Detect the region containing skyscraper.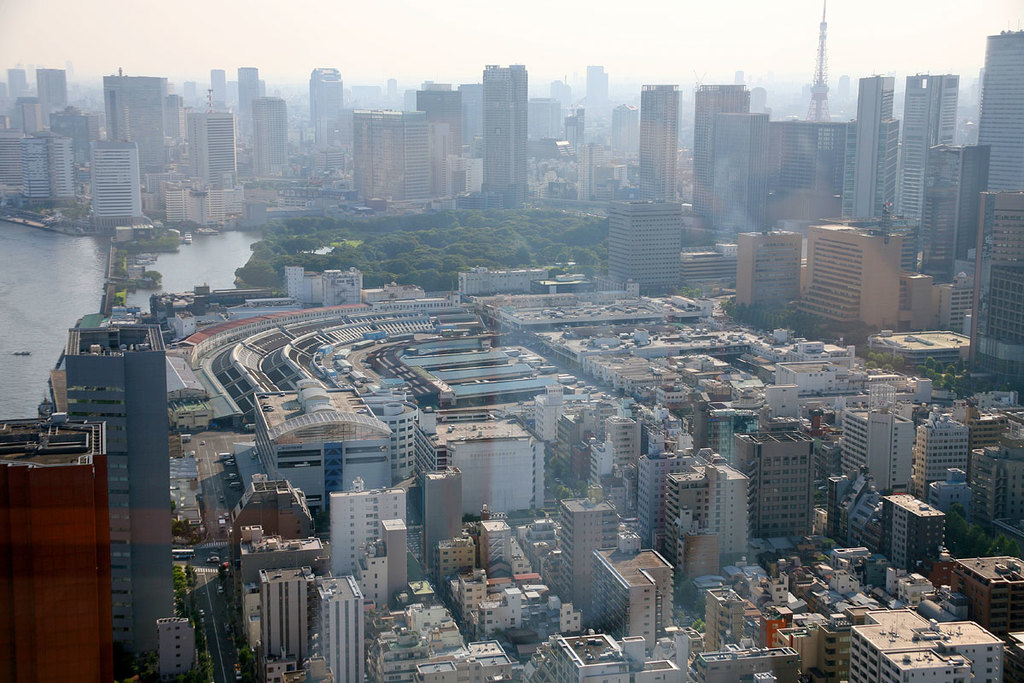
416, 458, 470, 582.
